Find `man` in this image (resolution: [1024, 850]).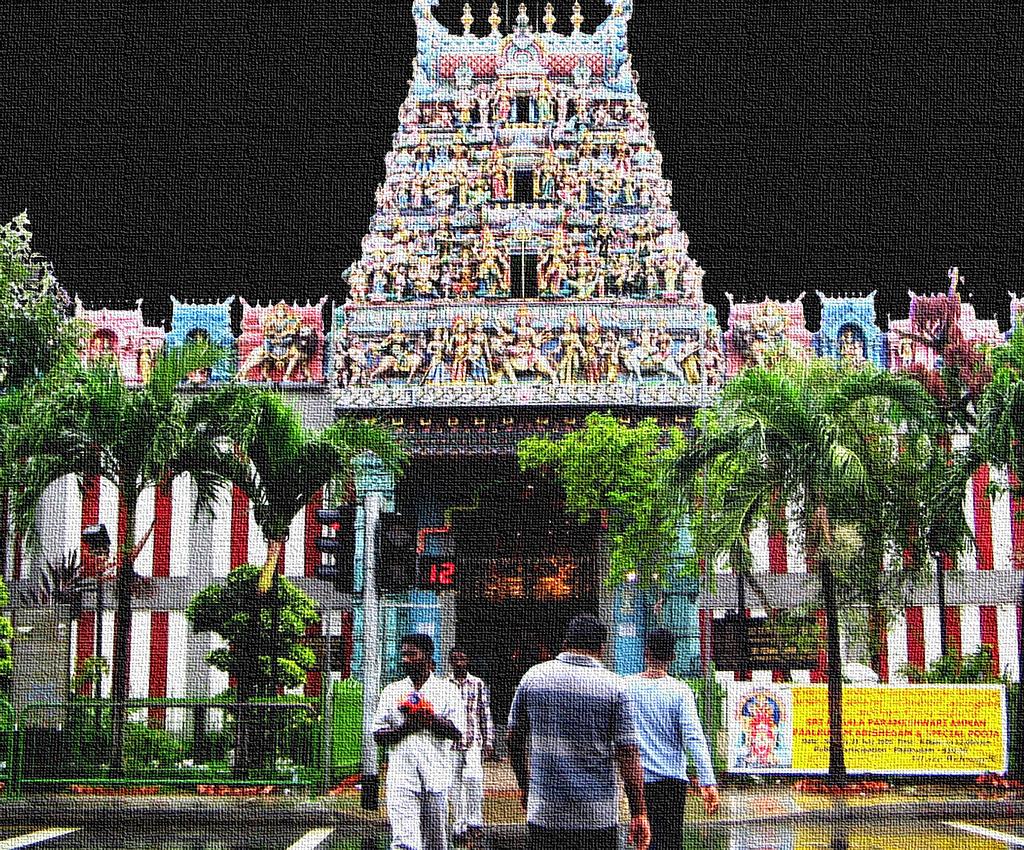
<bbox>371, 635, 465, 849</bbox>.
